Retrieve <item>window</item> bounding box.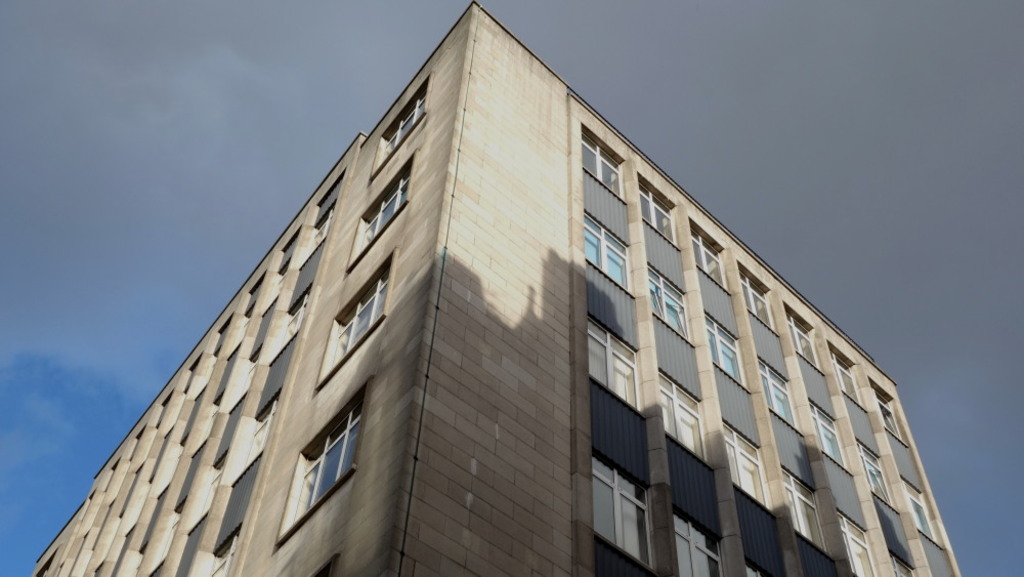
Bounding box: 894, 548, 913, 576.
